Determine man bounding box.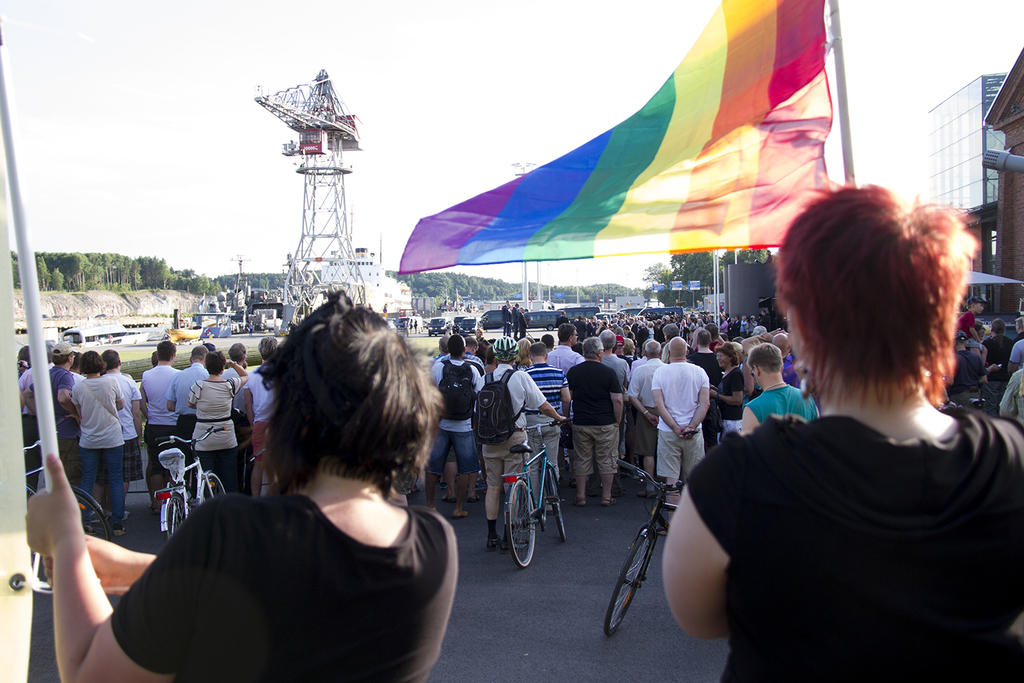
Determined: (x1=945, y1=327, x2=995, y2=400).
